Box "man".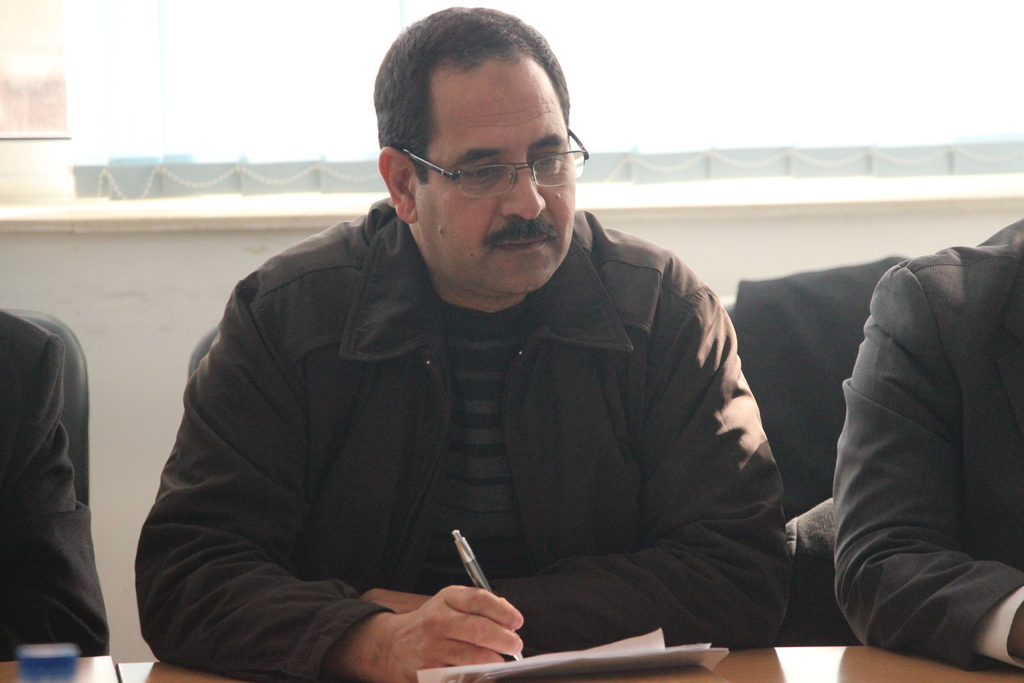
(x1=140, y1=1, x2=797, y2=682).
